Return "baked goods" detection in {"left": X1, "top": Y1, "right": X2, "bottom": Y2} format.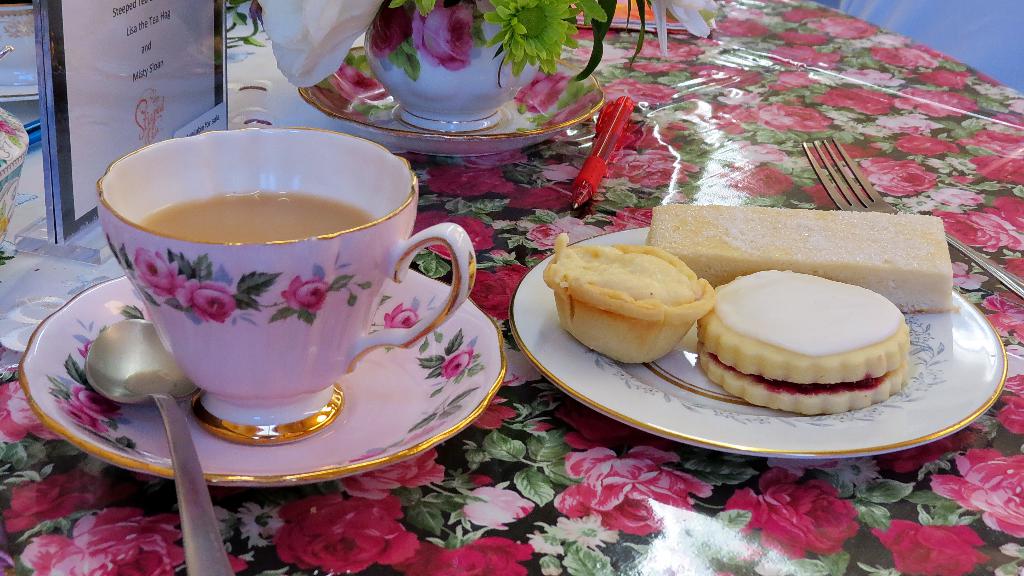
{"left": 643, "top": 205, "right": 957, "bottom": 311}.
